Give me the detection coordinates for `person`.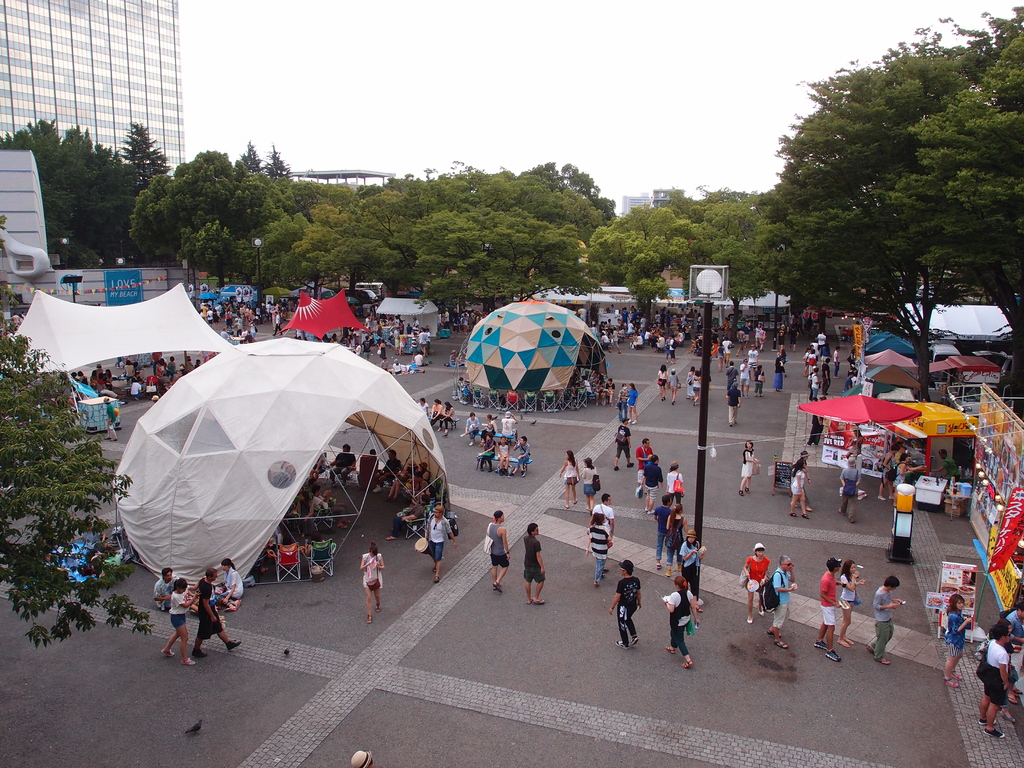
box(739, 440, 764, 497).
